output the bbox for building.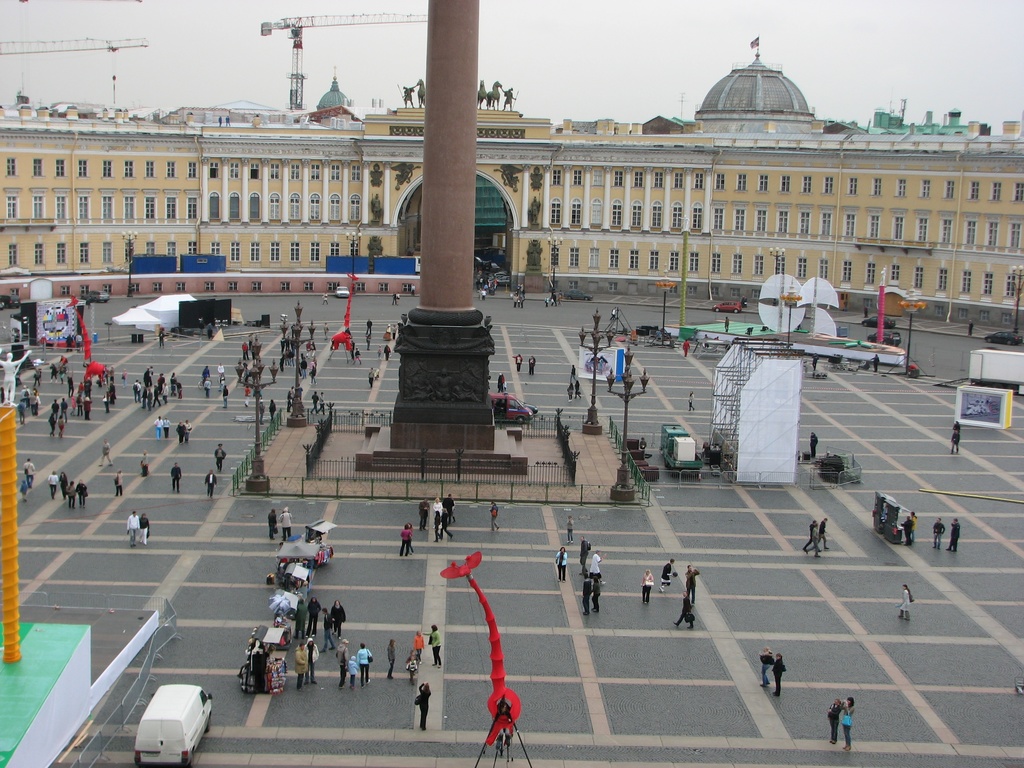
Rect(318, 65, 353, 107).
